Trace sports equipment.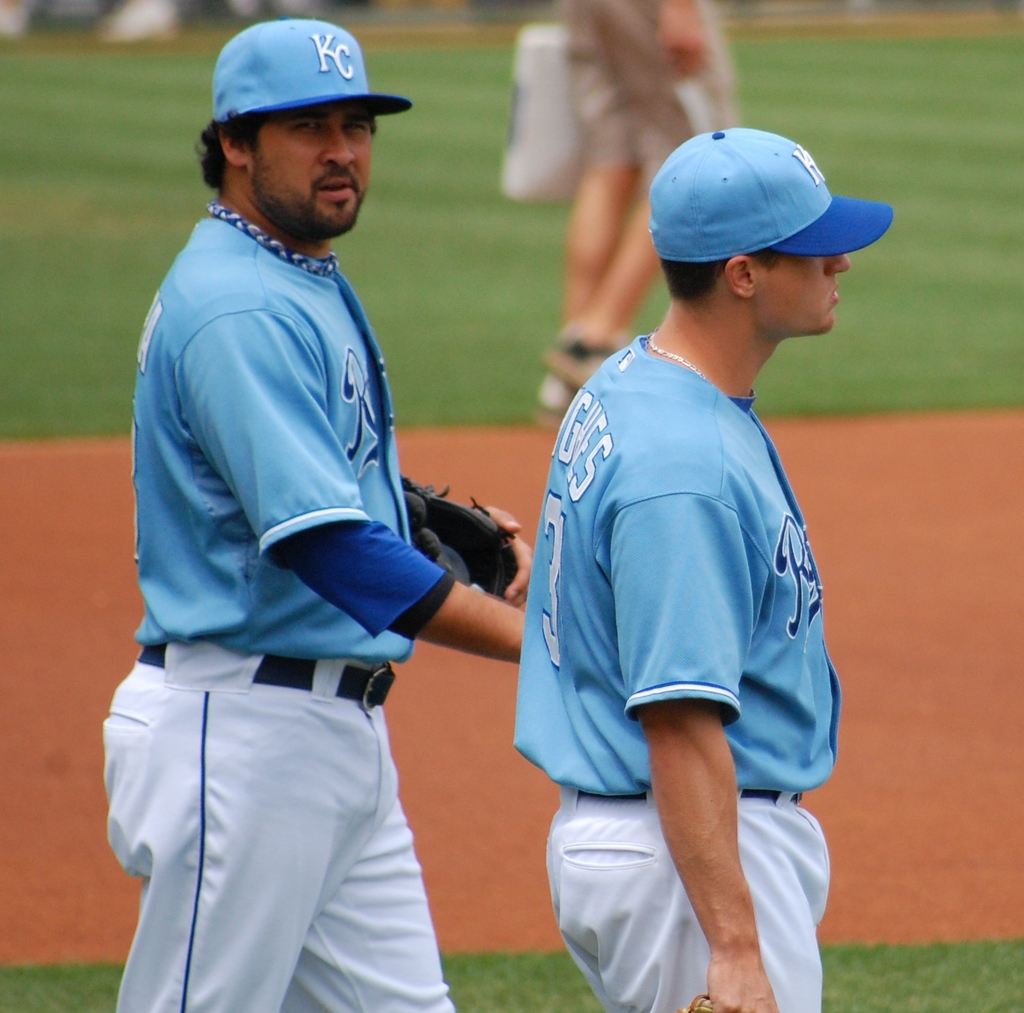
Traced to crop(397, 474, 515, 597).
